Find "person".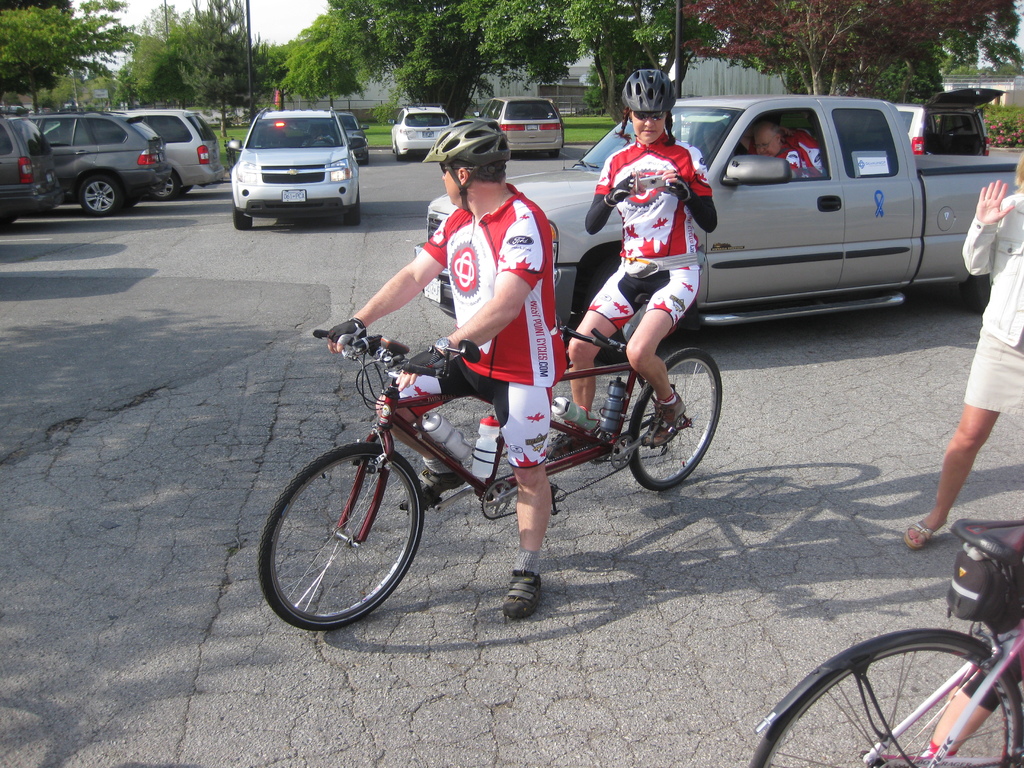
(x1=920, y1=615, x2=1023, y2=759).
